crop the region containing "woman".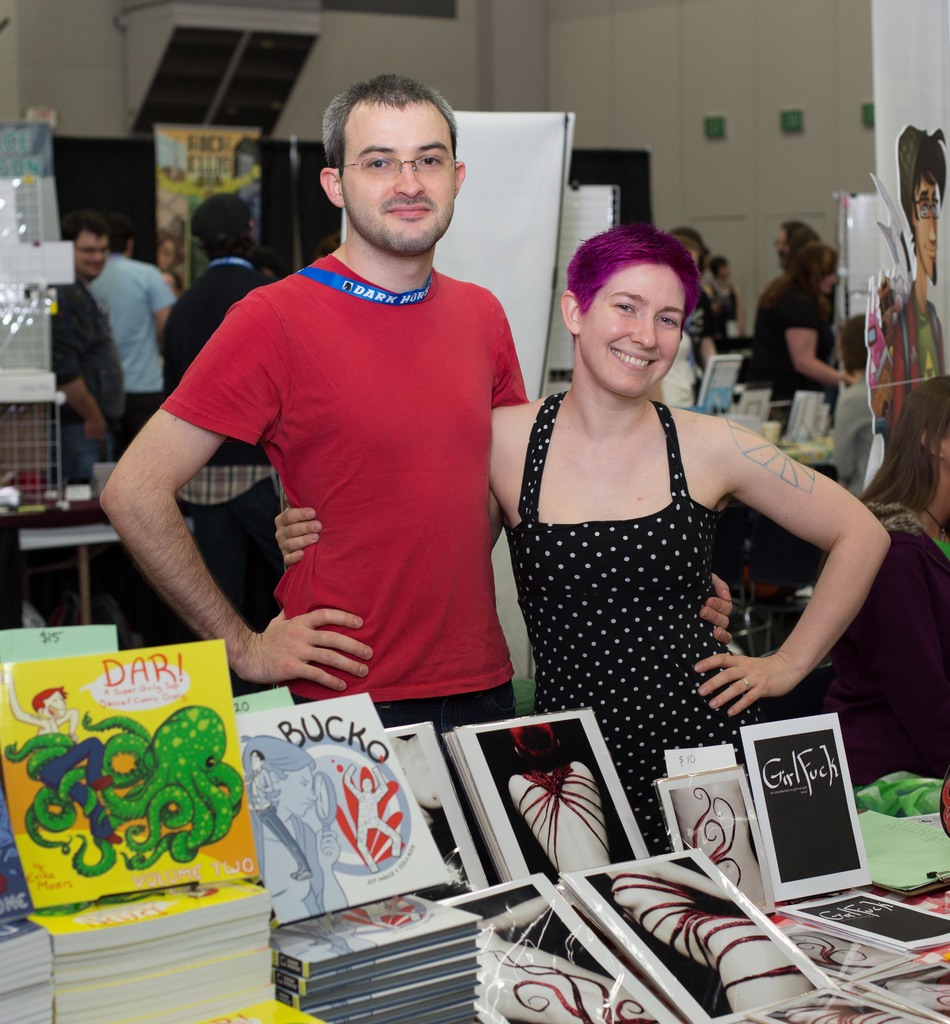
Crop region: <bbox>483, 209, 832, 800</bbox>.
